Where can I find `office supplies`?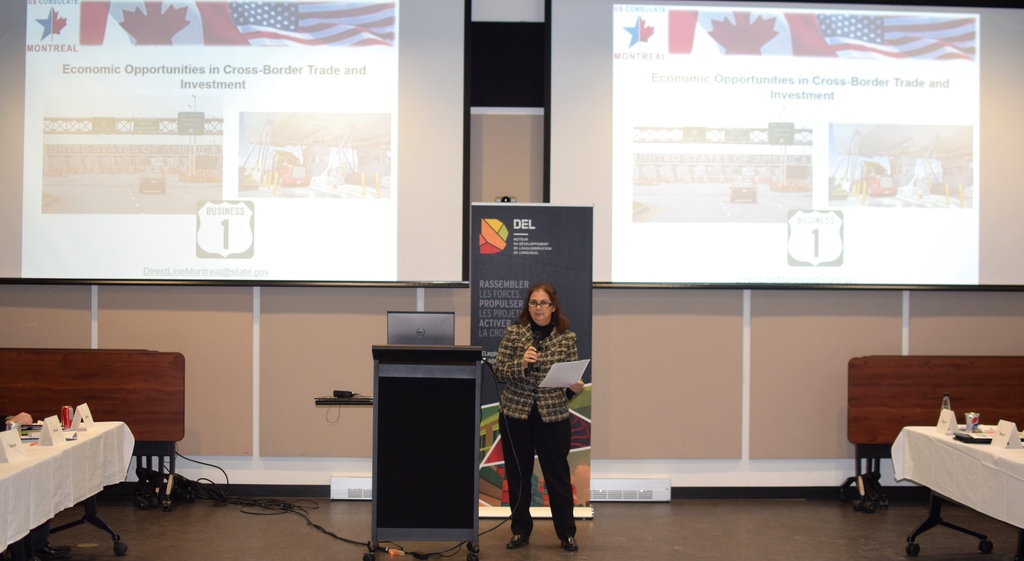
You can find it at 0,0,470,286.
